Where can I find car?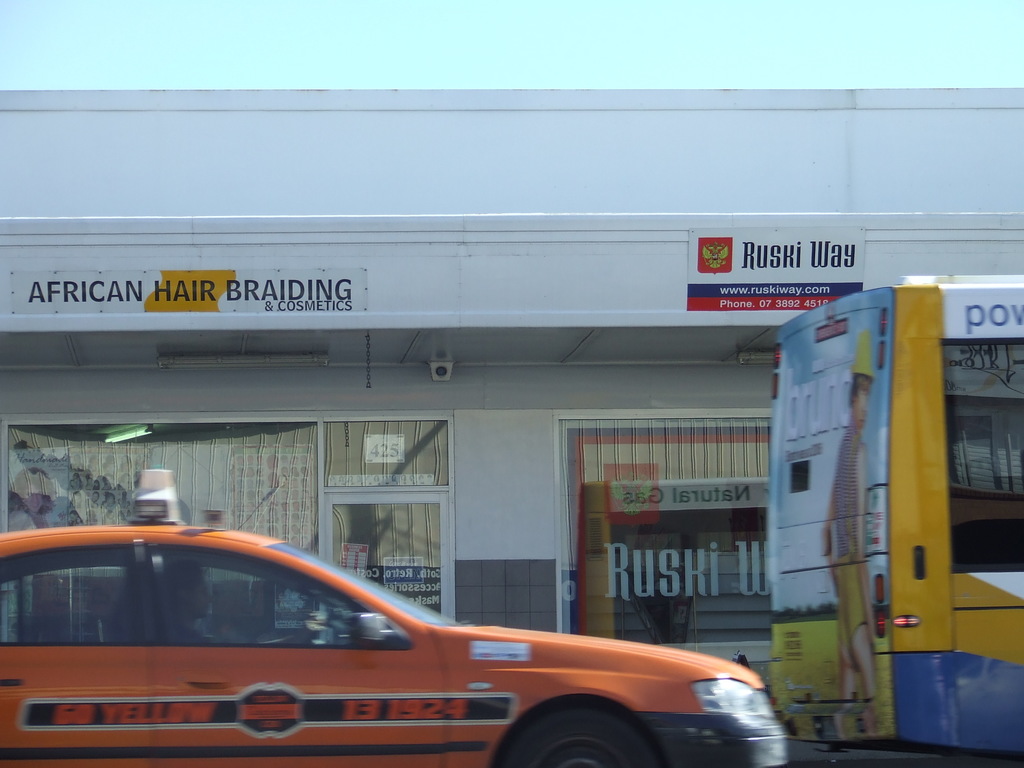
You can find it at (left=45, top=549, right=776, bottom=762).
